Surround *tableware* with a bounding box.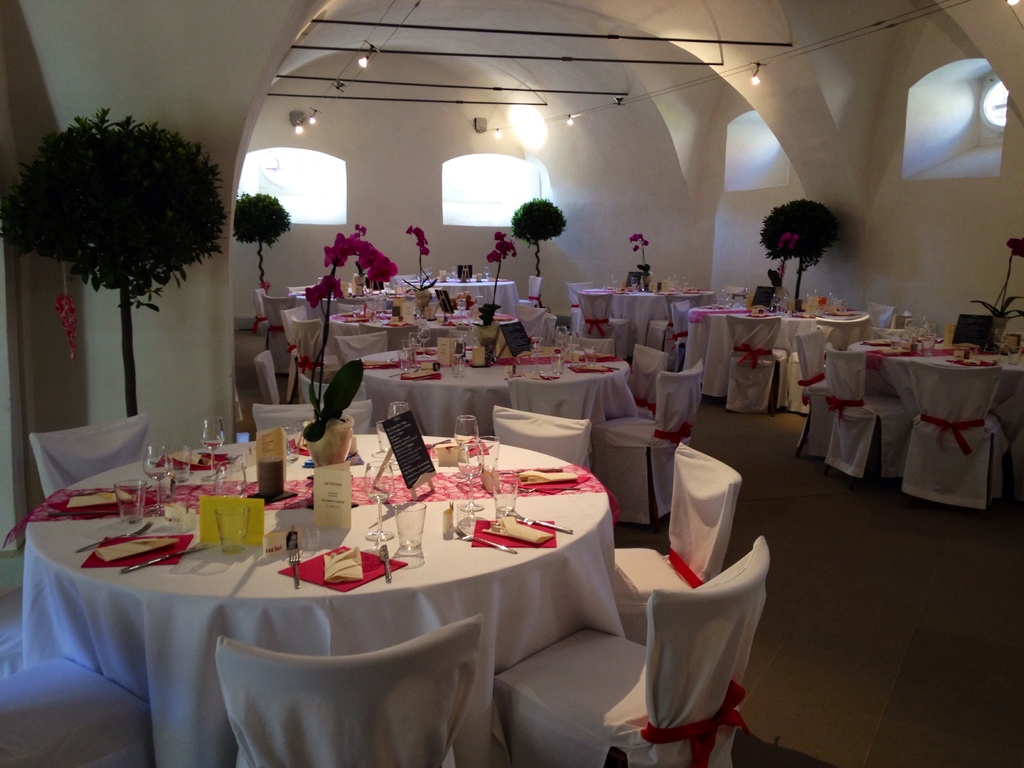
{"x1": 120, "y1": 539, "x2": 212, "y2": 576}.
